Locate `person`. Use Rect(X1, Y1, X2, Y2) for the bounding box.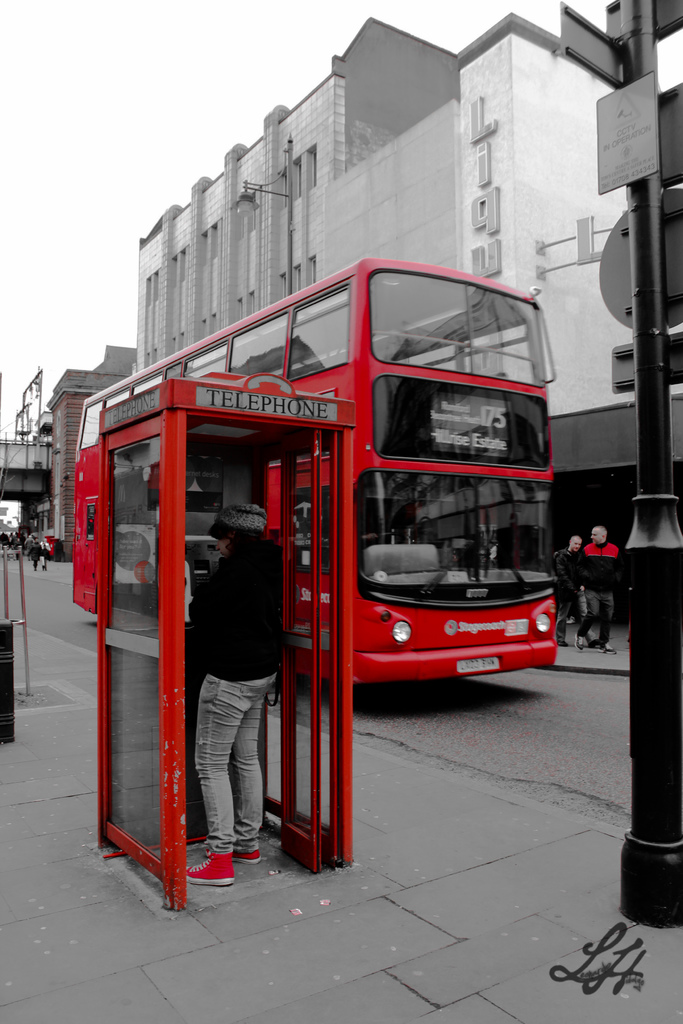
Rect(552, 536, 585, 646).
